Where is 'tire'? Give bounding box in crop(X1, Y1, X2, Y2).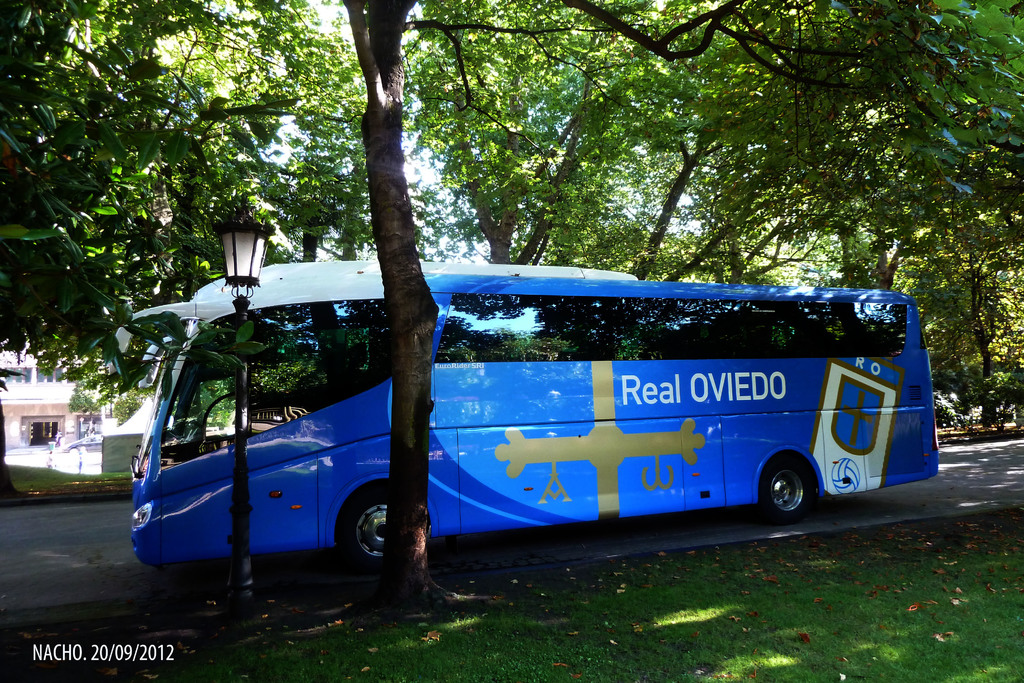
crop(344, 497, 387, 572).
